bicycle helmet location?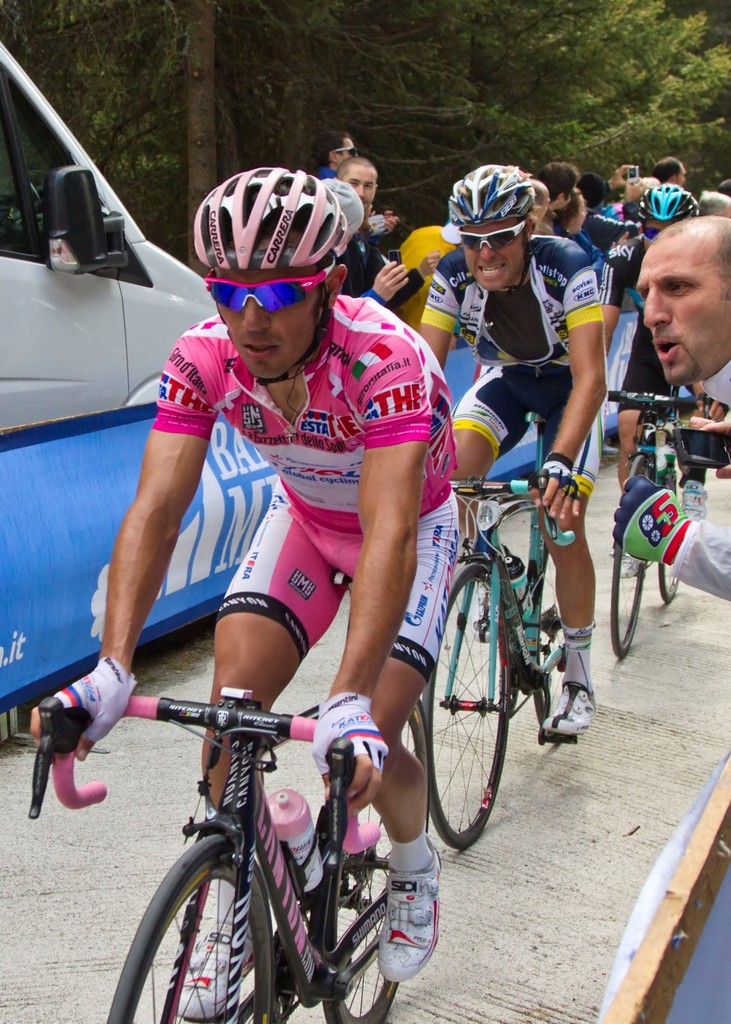
[x1=645, y1=184, x2=700, y2=221]
